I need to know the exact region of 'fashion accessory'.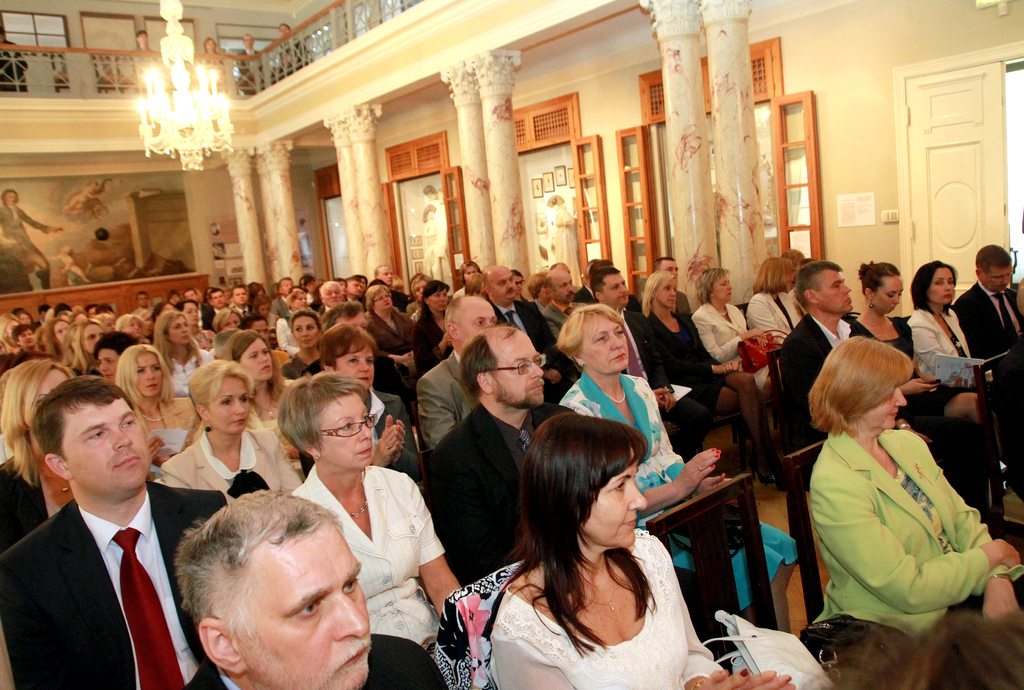
Region: 692 680 706 689.
